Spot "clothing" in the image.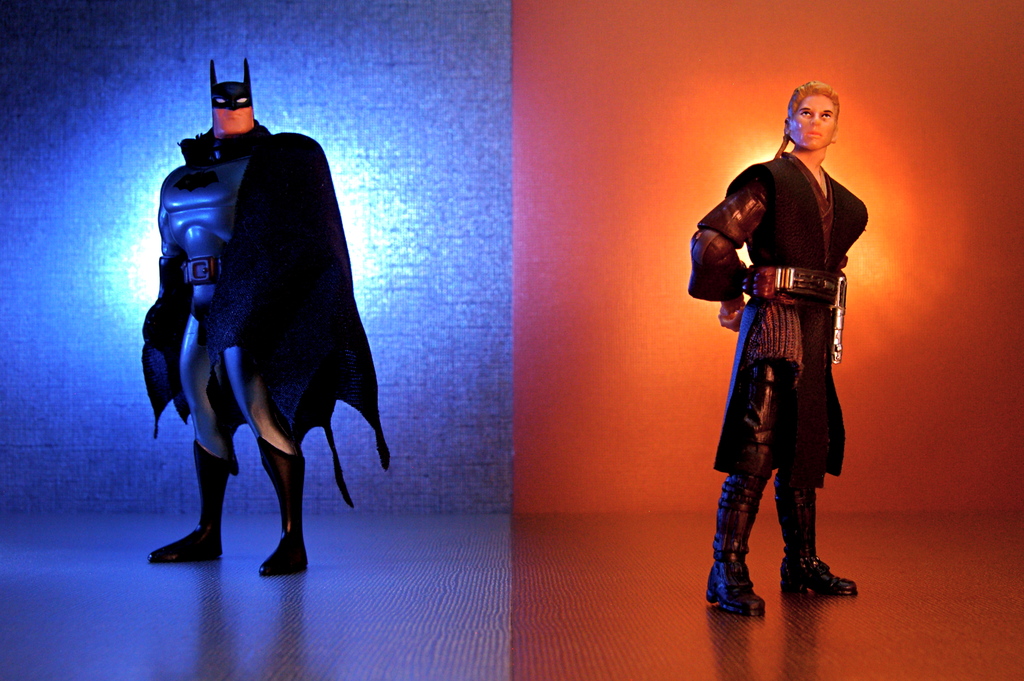
"clothing" found at box(685, 149, 866, 479).
